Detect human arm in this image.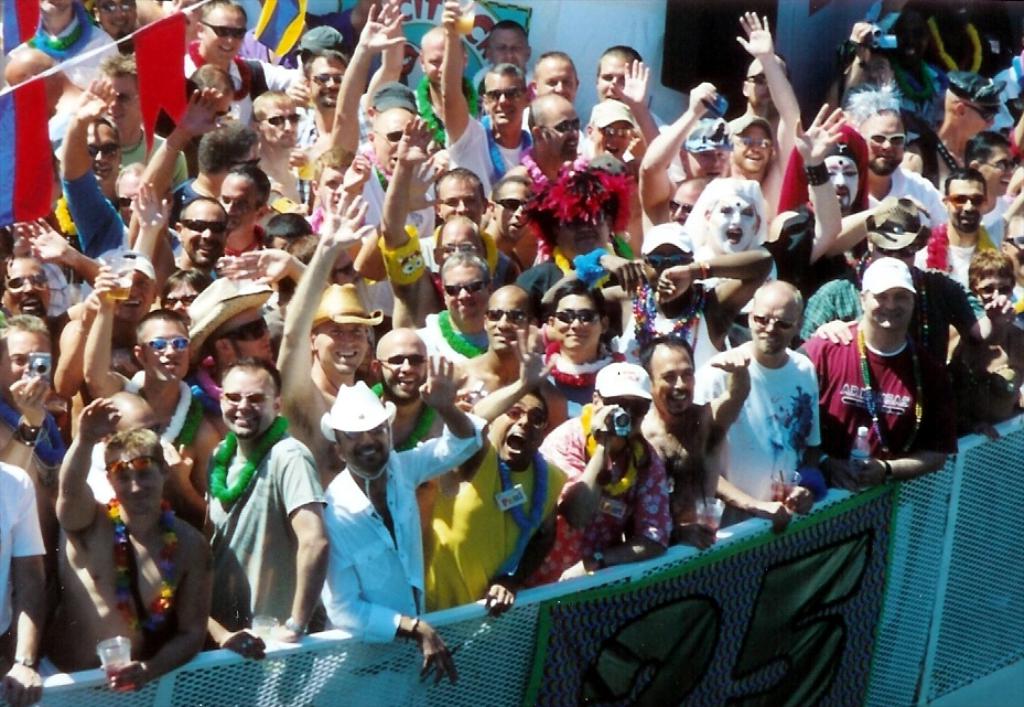
Detection: 979:191:1023:238.
